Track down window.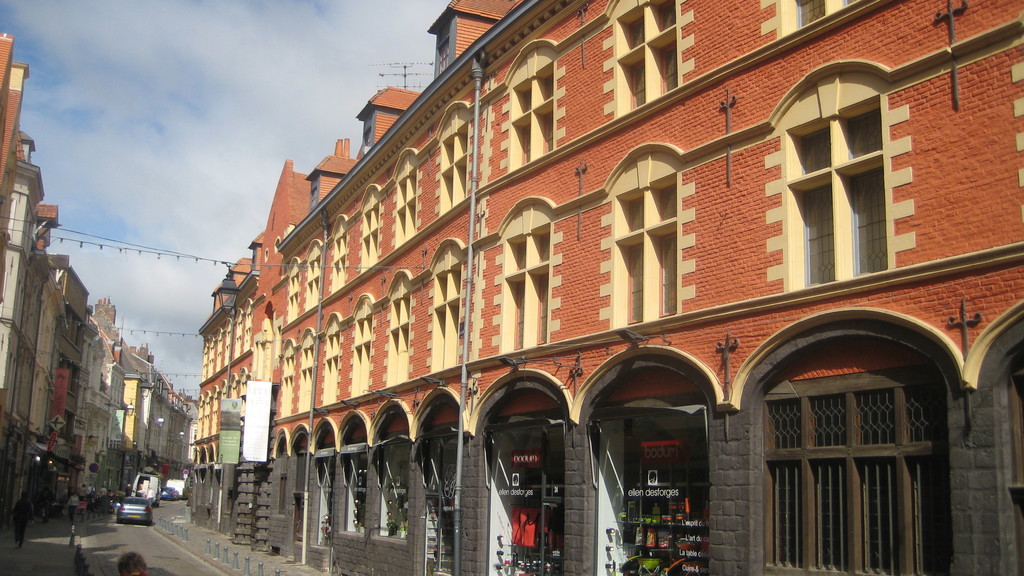
Tracked to [301, 328, 314, 406].
